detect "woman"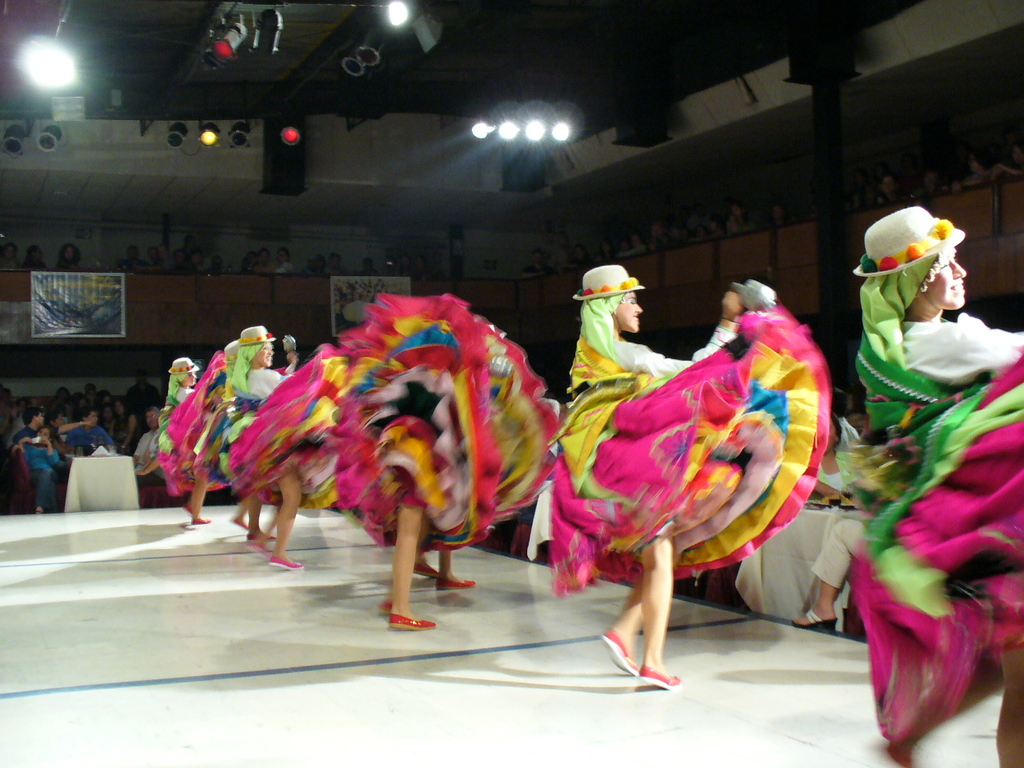
<bbox>522, 254, 844, 630</bbox>
